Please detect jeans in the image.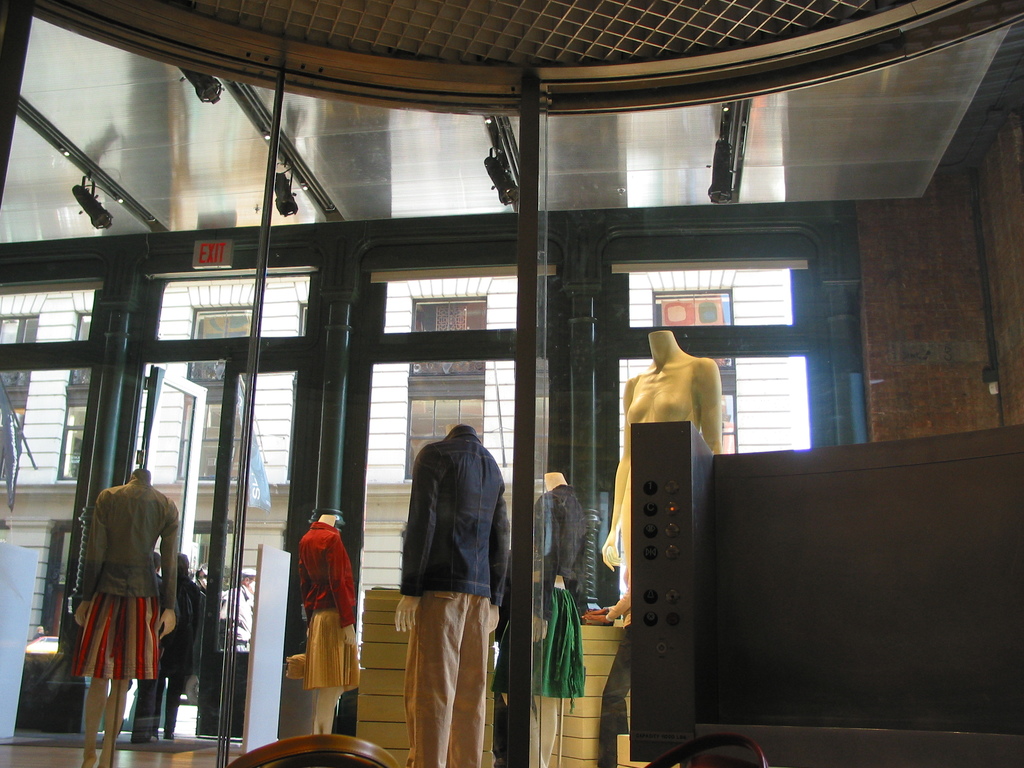
[left=74, top=474, right=175, bottom=611].
